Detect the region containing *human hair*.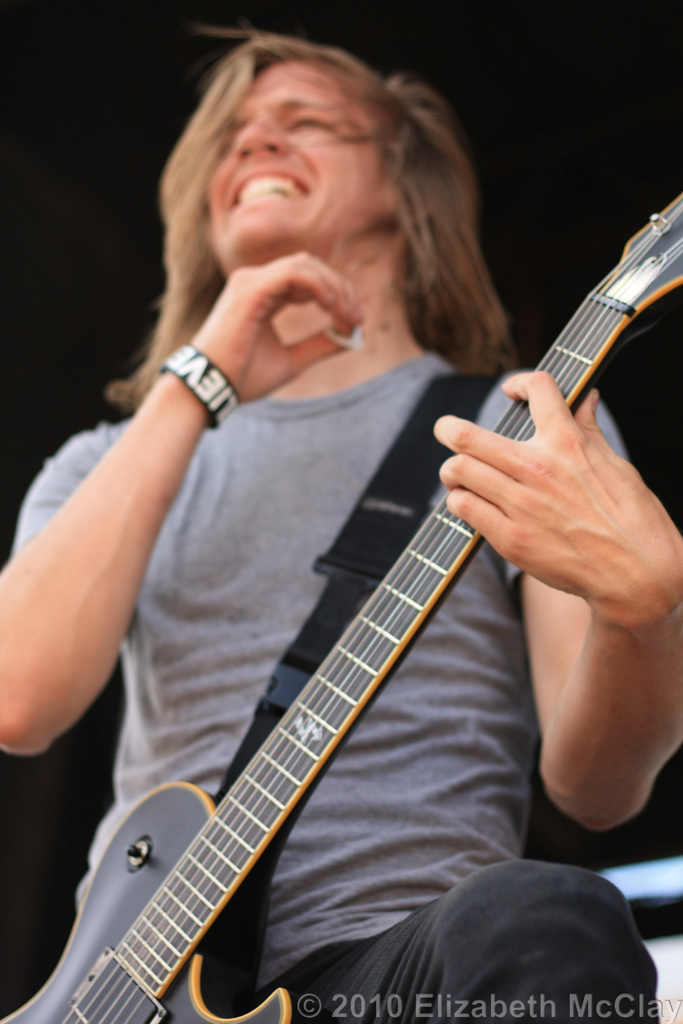
crop(166, 22, 486, 401).
